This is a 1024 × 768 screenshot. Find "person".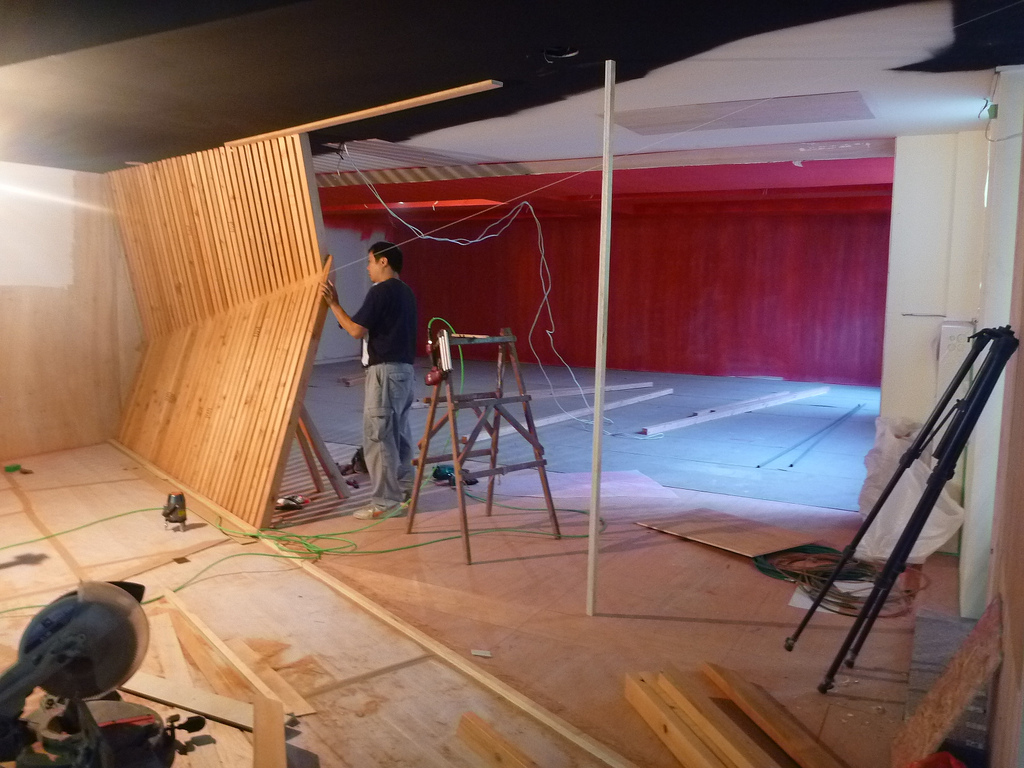
Bounding box: left=321, top=239, right=415, bottom=519.
